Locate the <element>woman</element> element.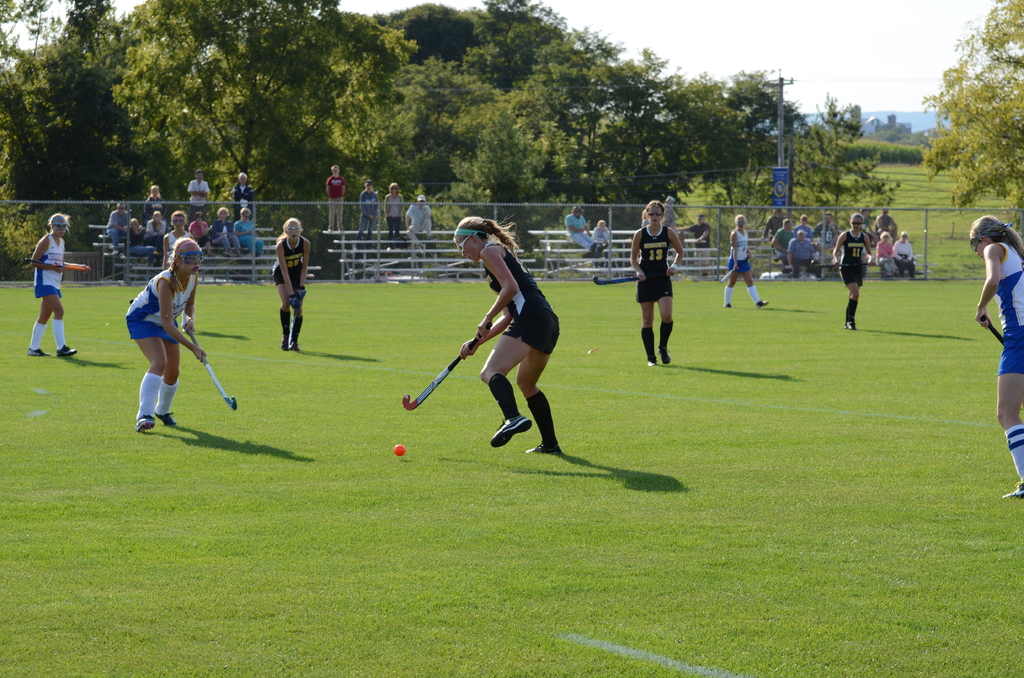
Element bbox: BBox(275, 220, 308, 351).
